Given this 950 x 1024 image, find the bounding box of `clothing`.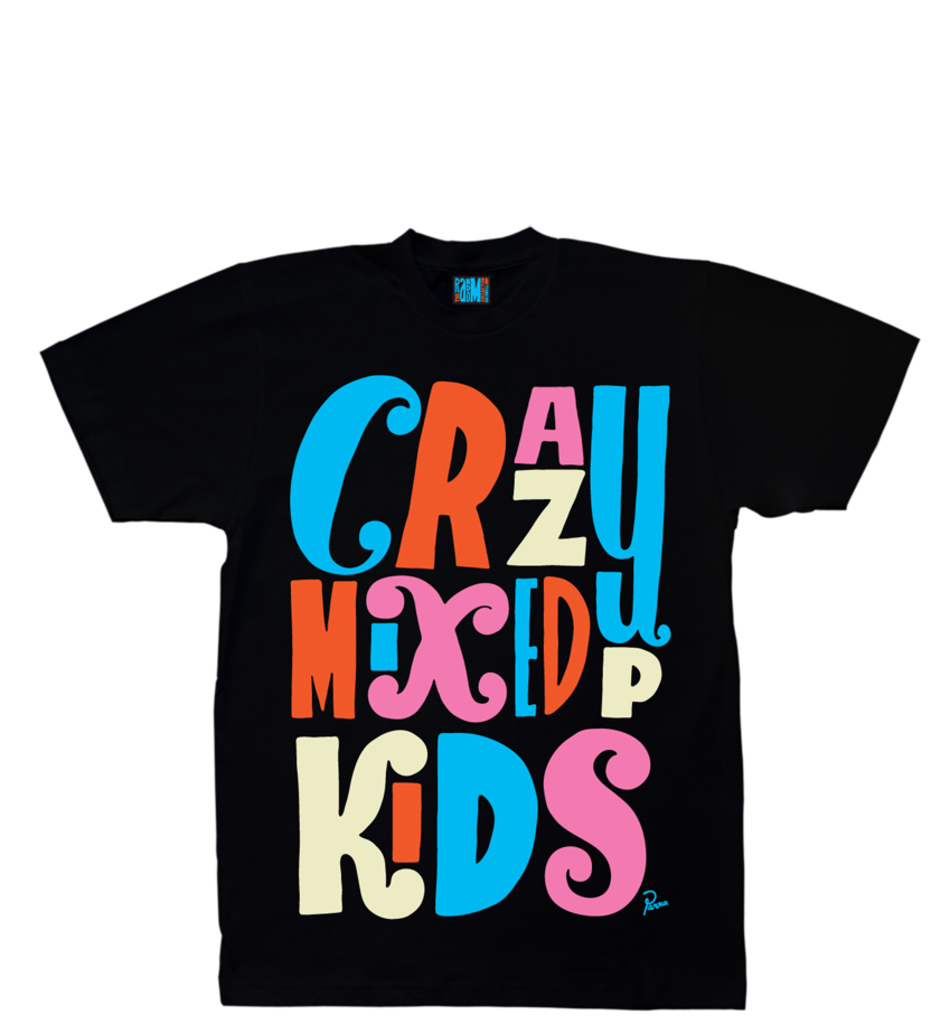
locate(77, 272, 946, 984).
